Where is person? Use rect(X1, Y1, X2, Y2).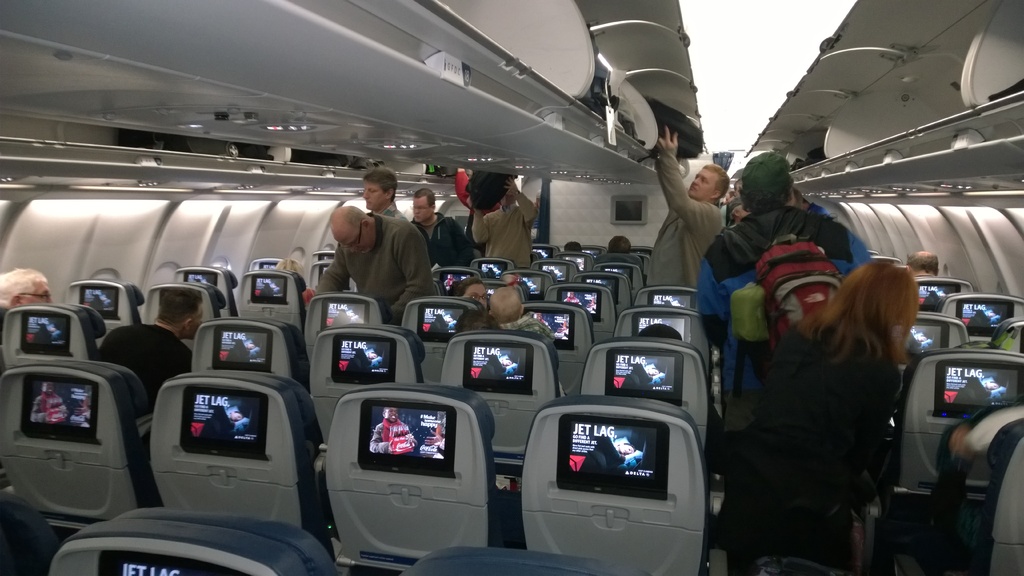
rect(708, 168, 769, 233).
